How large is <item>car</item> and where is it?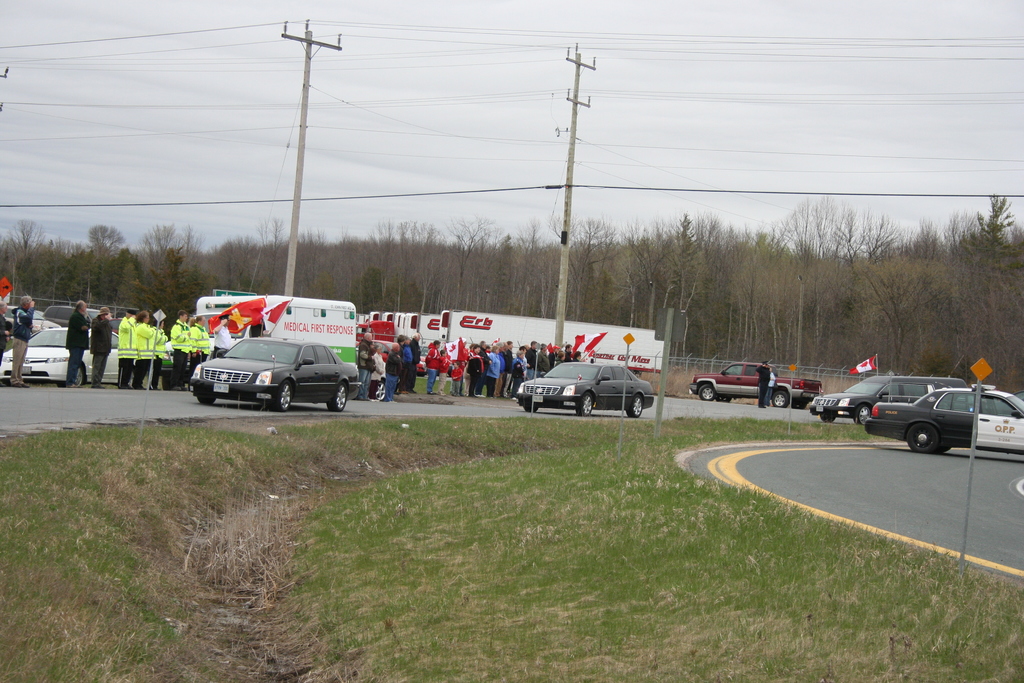
Bounding box: {"x1": 355, "y1": 340, "x2": 430, "y2": 374}.
